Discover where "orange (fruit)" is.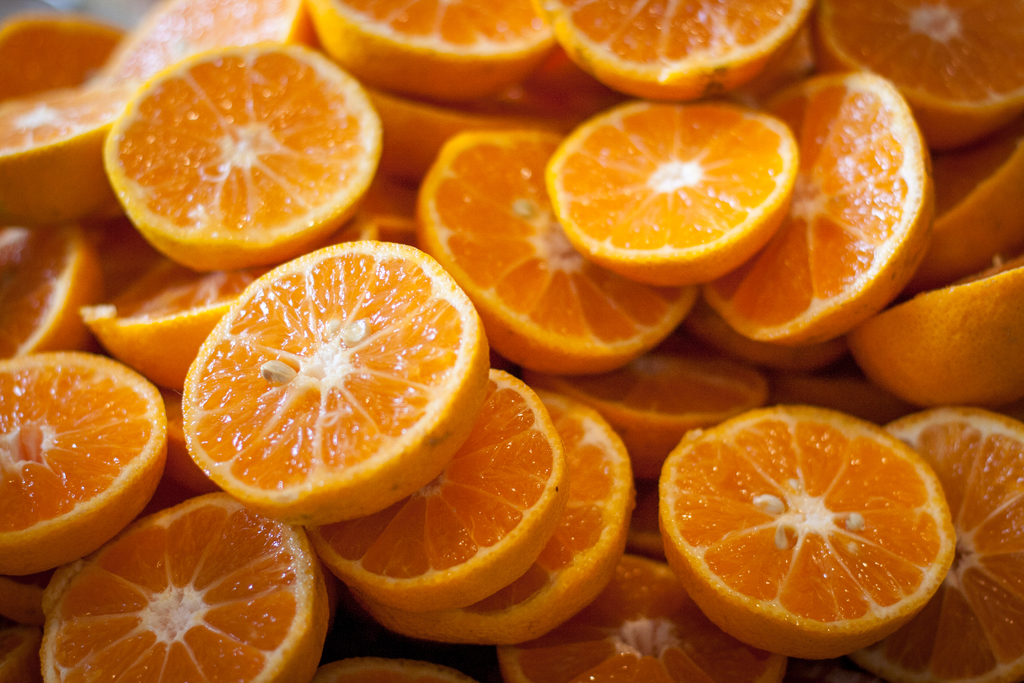
Discovered at 309/0/541/91.
